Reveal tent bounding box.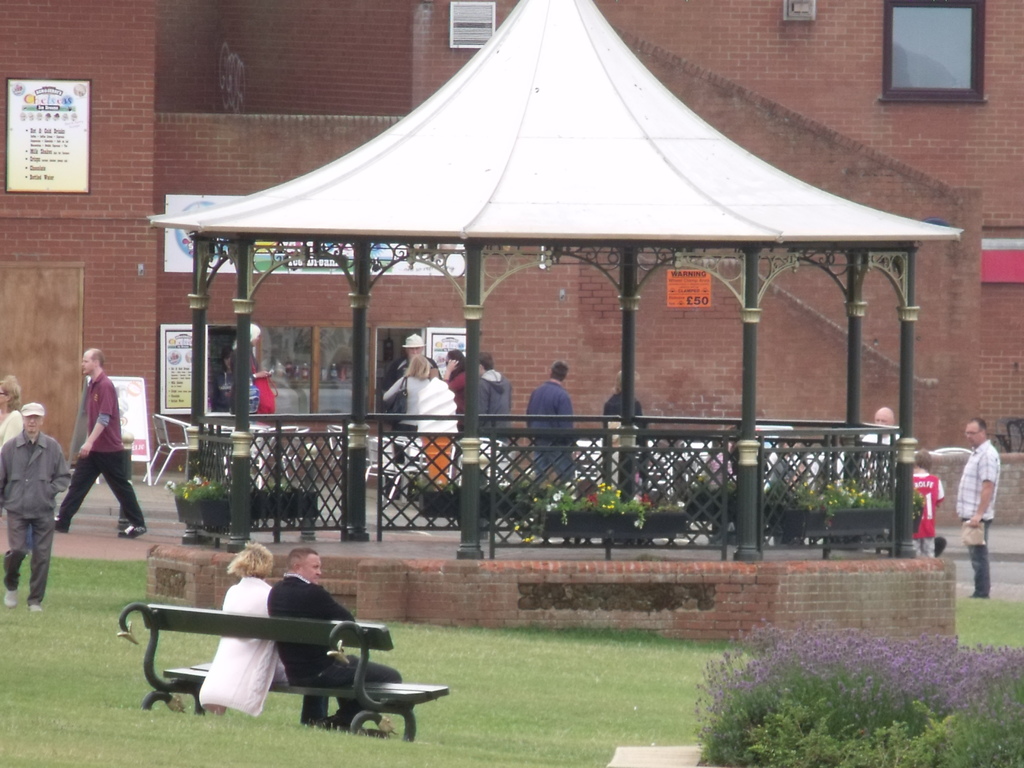
Revealed: x1=150 y1=0 x2=954 y2=593.
